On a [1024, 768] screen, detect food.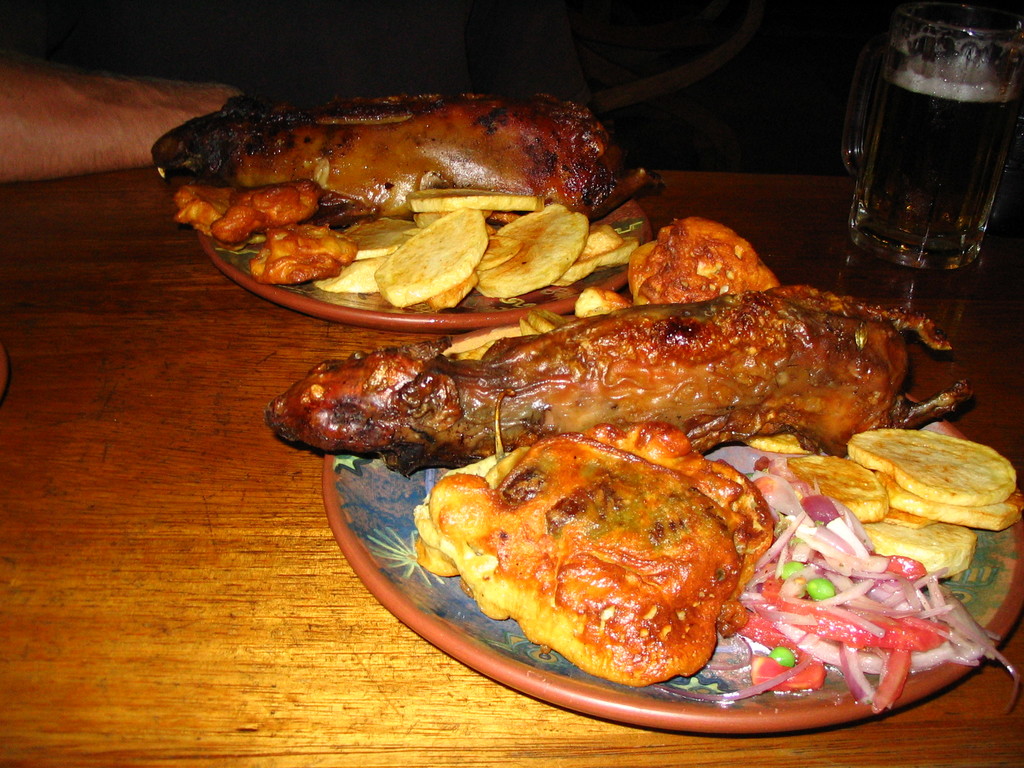
{"x1": 626, "y1": 216, "x2": 777, "y2": 305}.
